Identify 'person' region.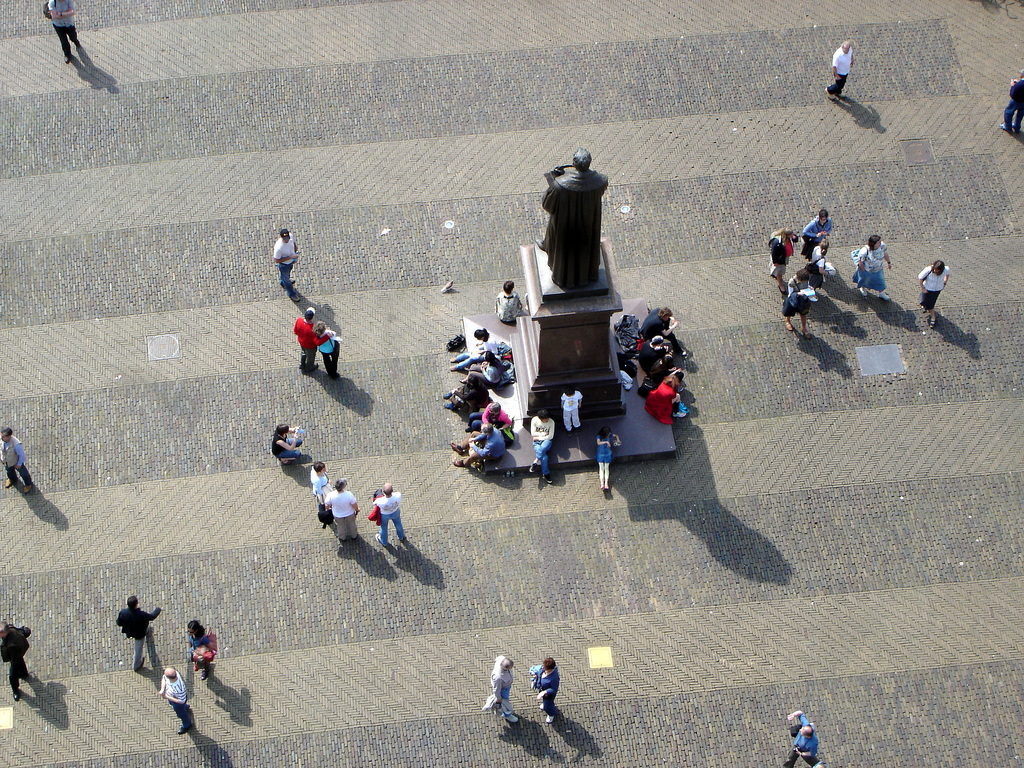
Region: (x1=153, y1=668, x2=199, y2=729).
